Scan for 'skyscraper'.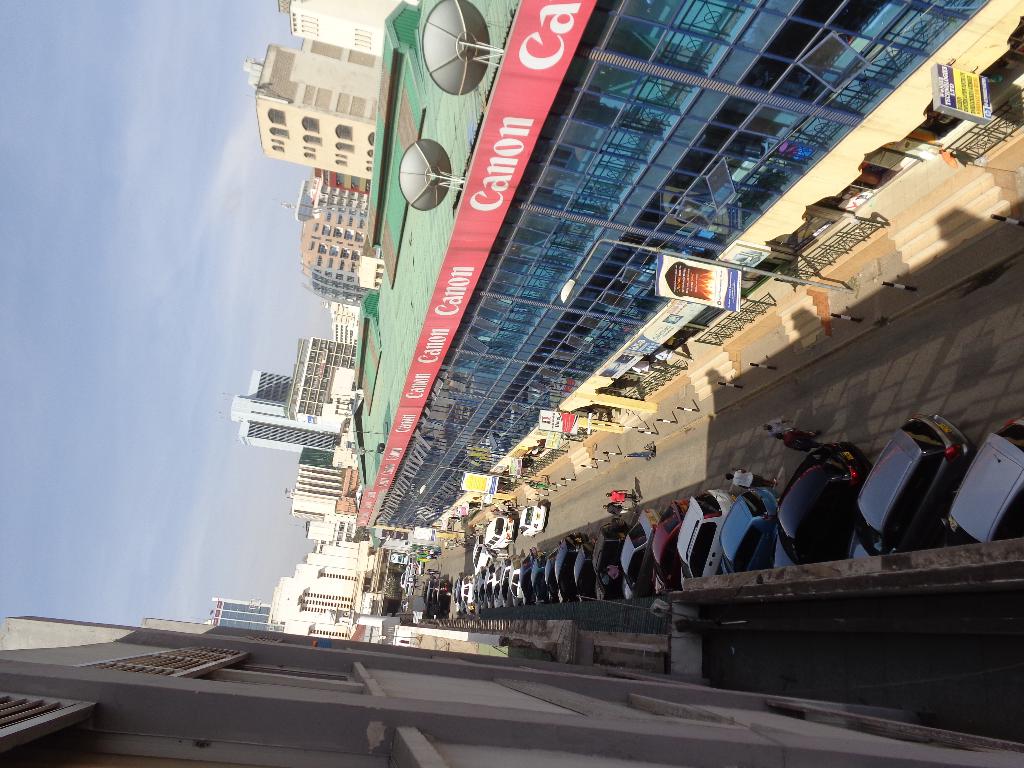
Scan result: rect(227, 369, 342, 454).
